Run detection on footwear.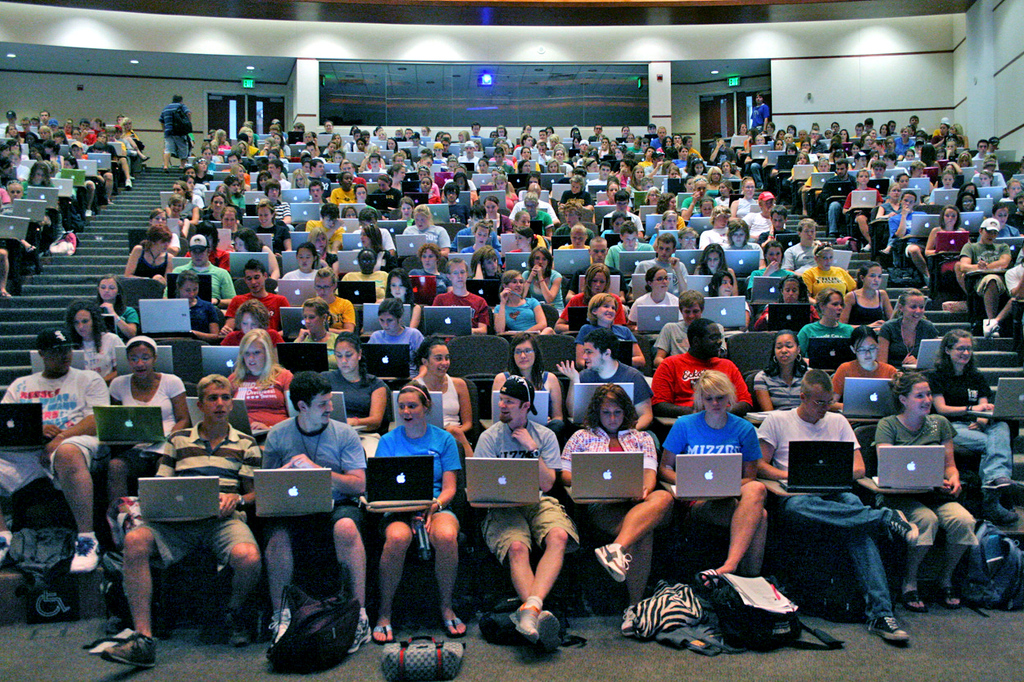
Result: l=696, t=568, r=715, b=597.
